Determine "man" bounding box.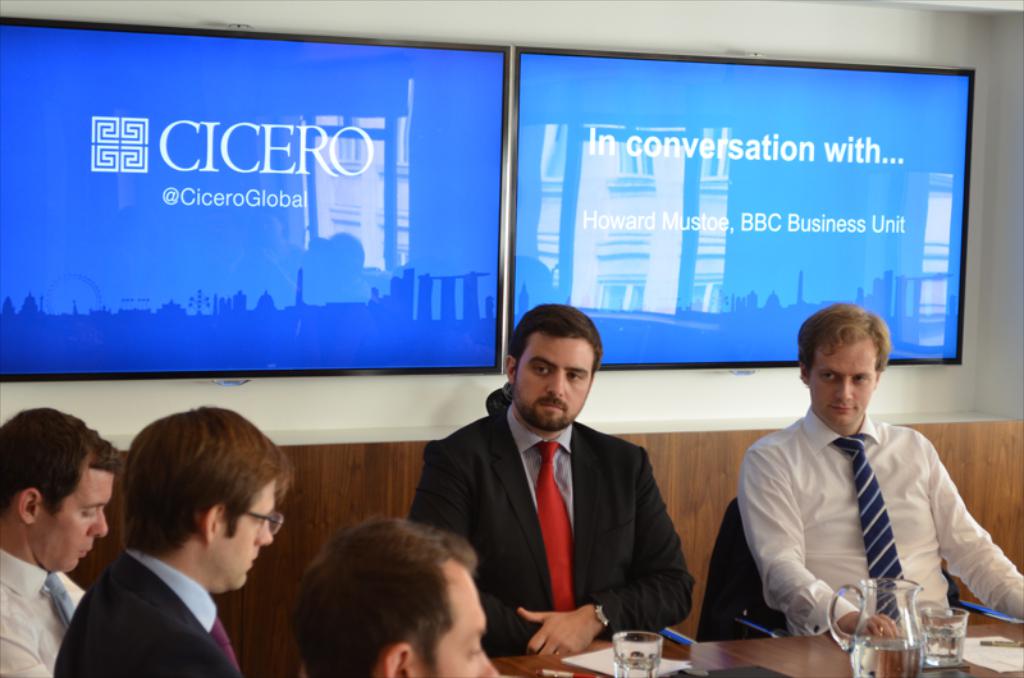
Determined: select_region(49, 402, 294, 677).
